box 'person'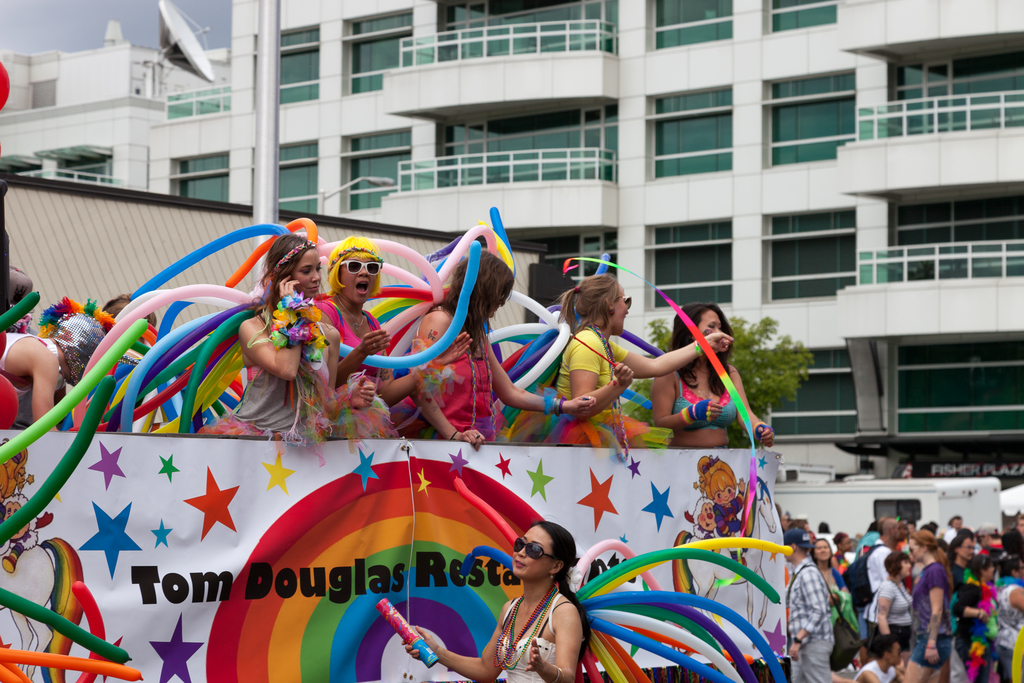
region(690, 497, 717, 540)
